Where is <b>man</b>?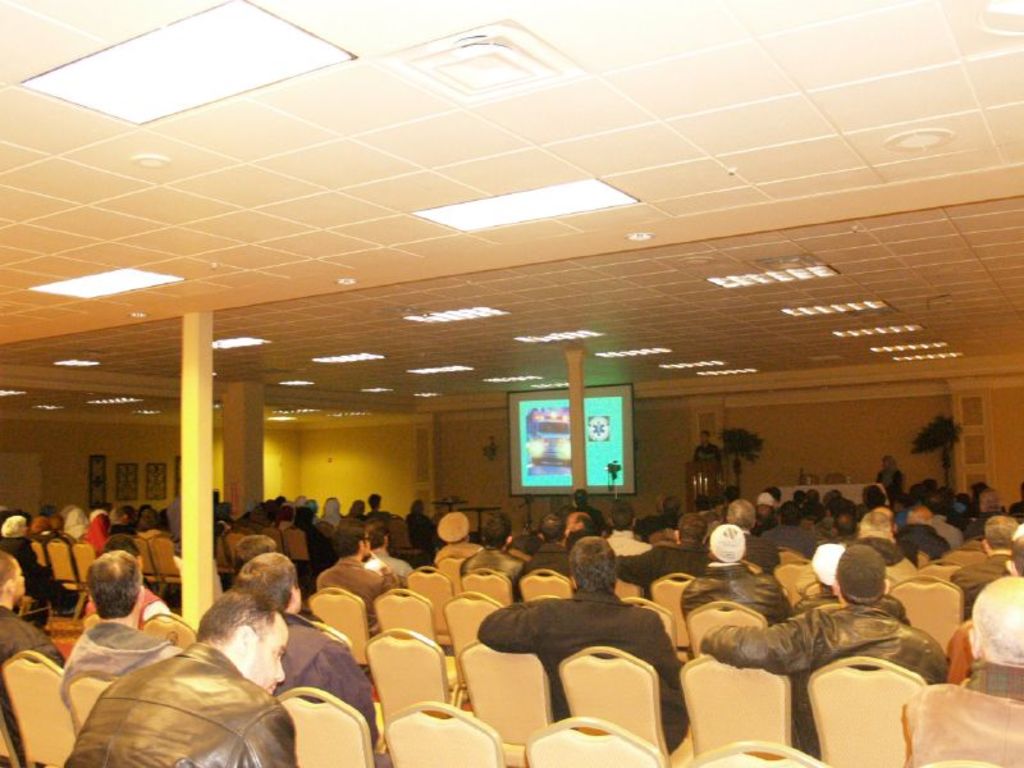
bbox=(680, 525, 794, 627).
